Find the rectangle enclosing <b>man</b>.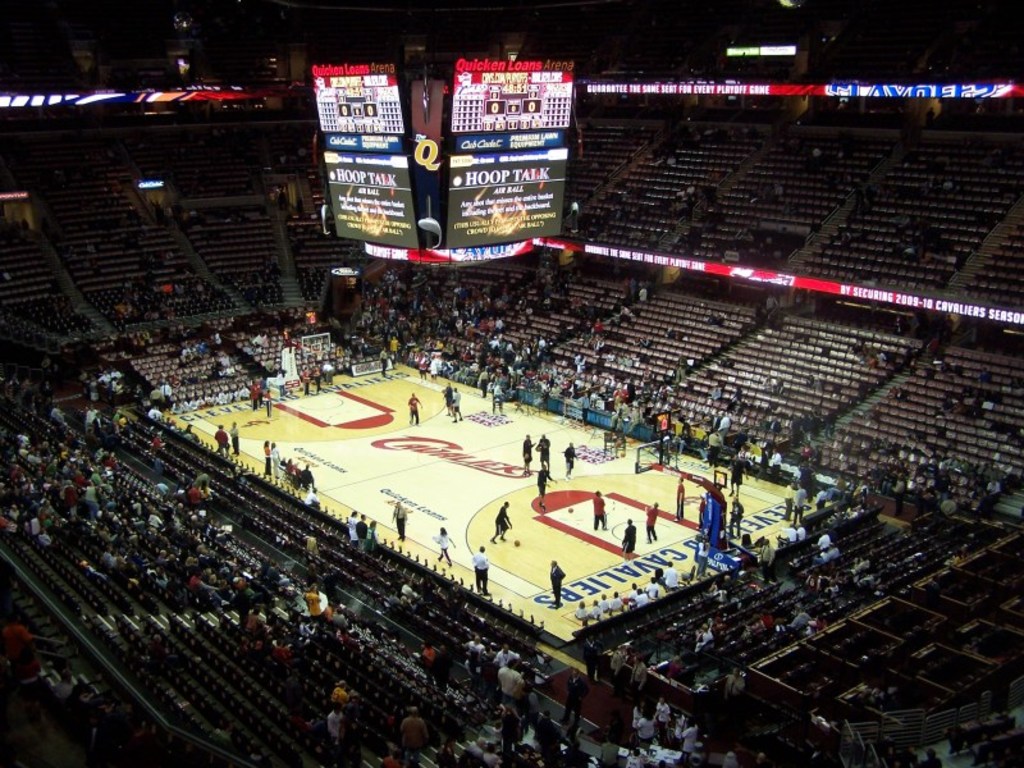
bbox=[640, 499, 662, 545].
